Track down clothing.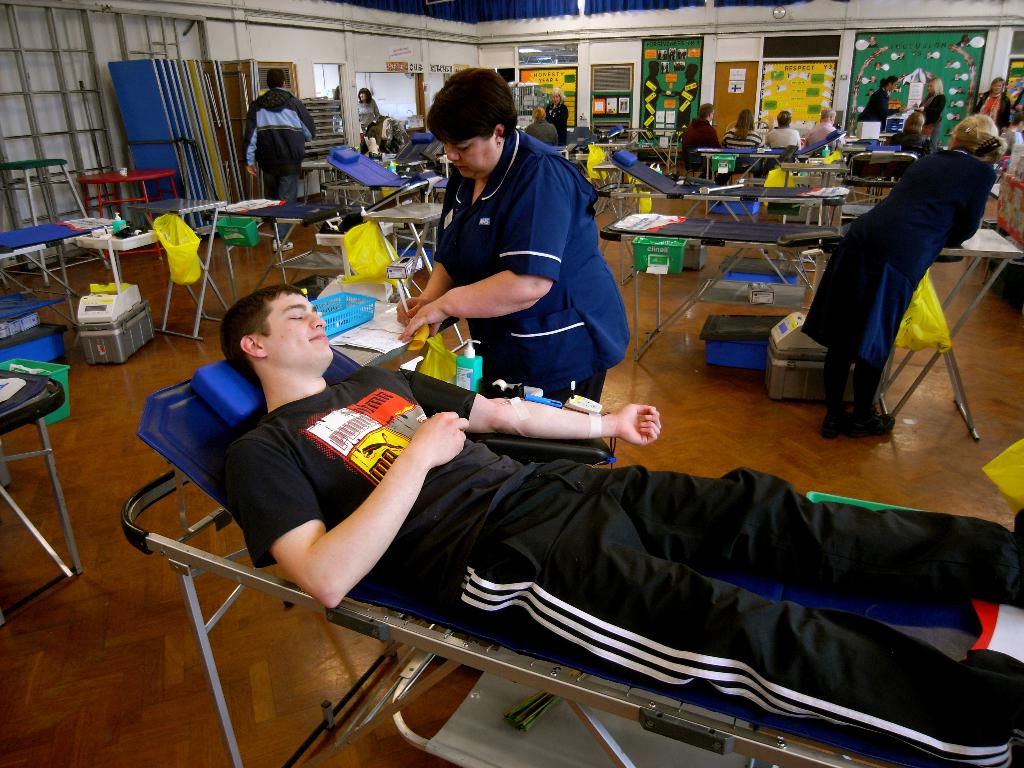
Tracked to {"left": 974, "top": 85, "right": 1016, "bottom": 147}.
